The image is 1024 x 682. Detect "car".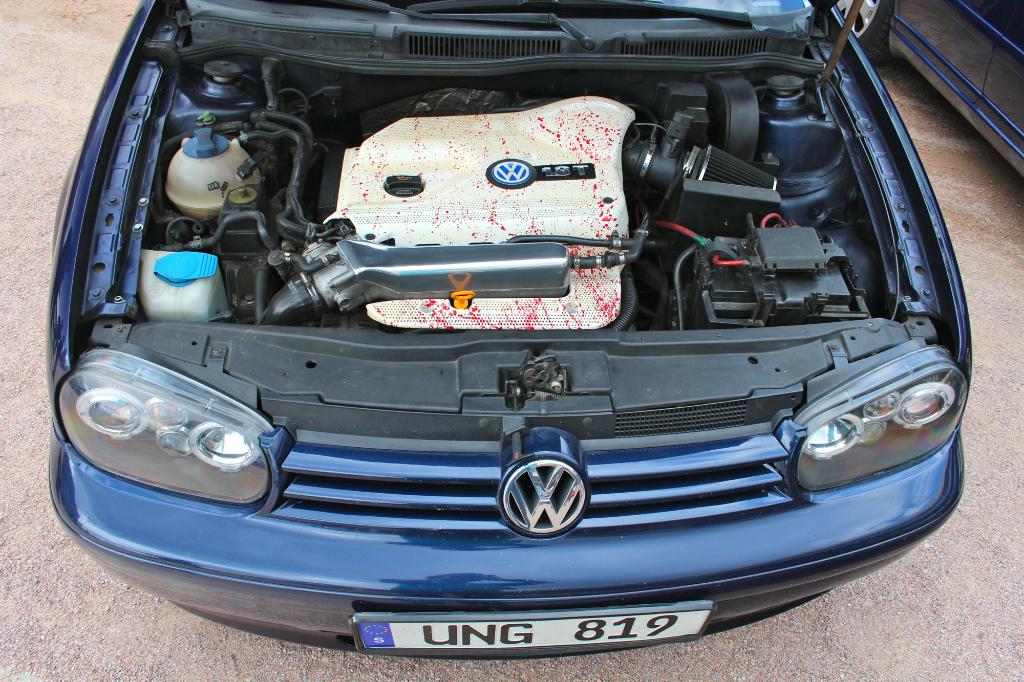
Detection: box=[45, 22, 959, 681].
